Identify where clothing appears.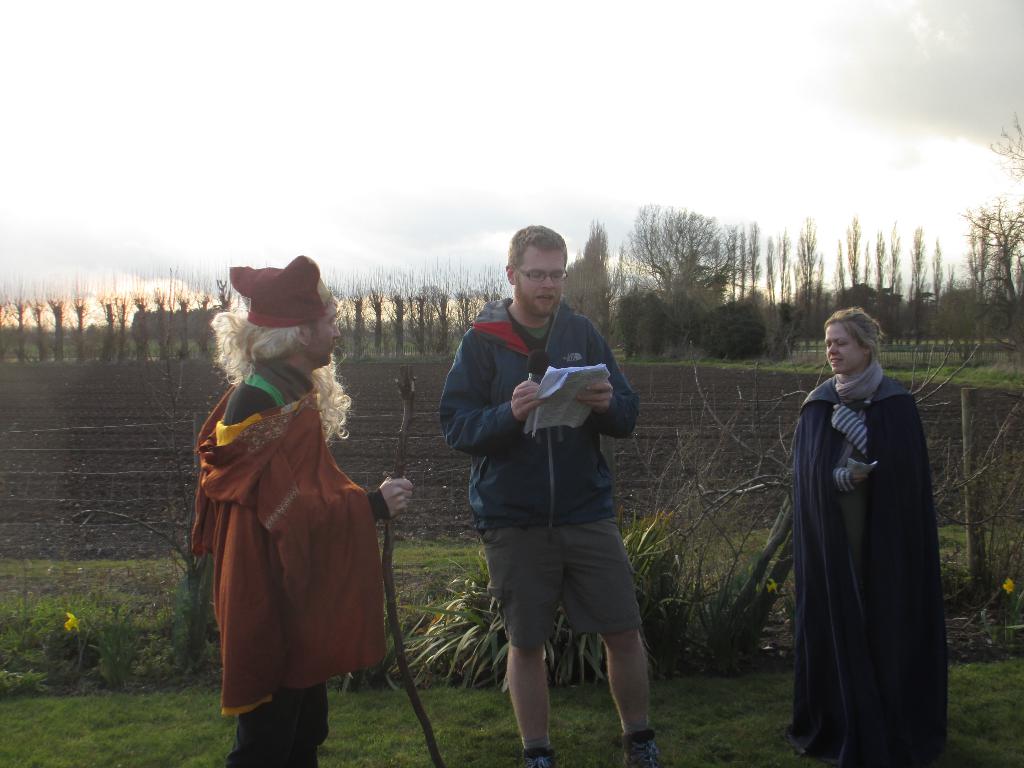
Appears at 220, 372, 280, 424.
